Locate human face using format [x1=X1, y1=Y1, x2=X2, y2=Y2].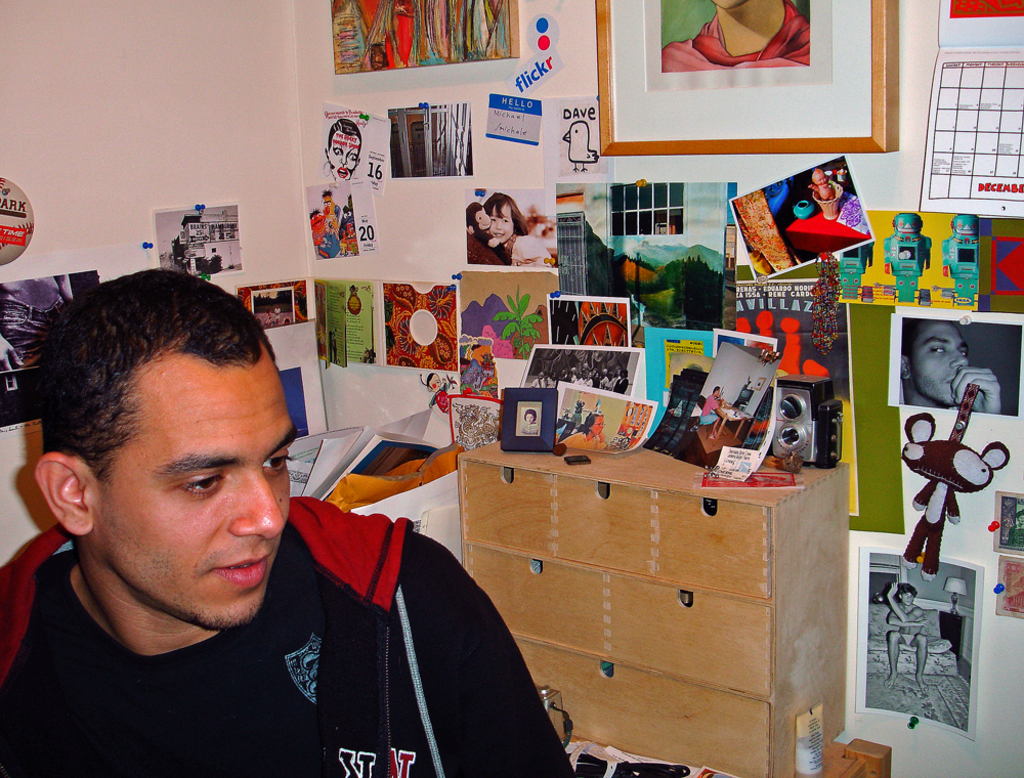
[x1=484, y1=203, x2=514, y2=249].
